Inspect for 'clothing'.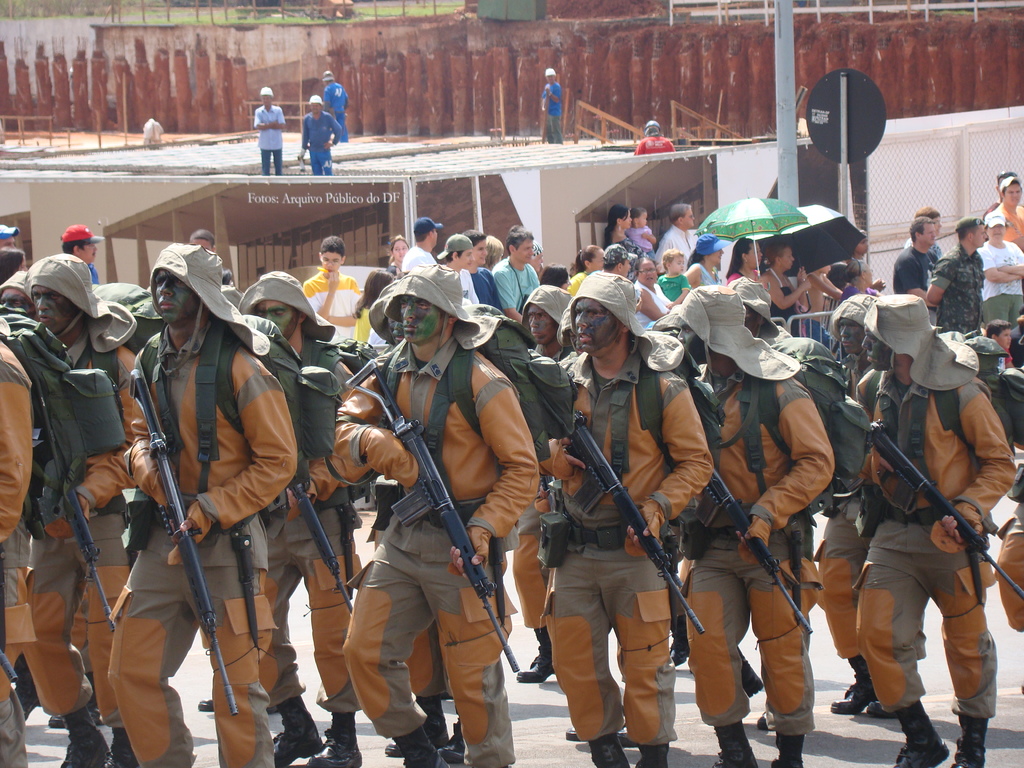
Inspection: left=635, top=138, right=676, bottom=156.
